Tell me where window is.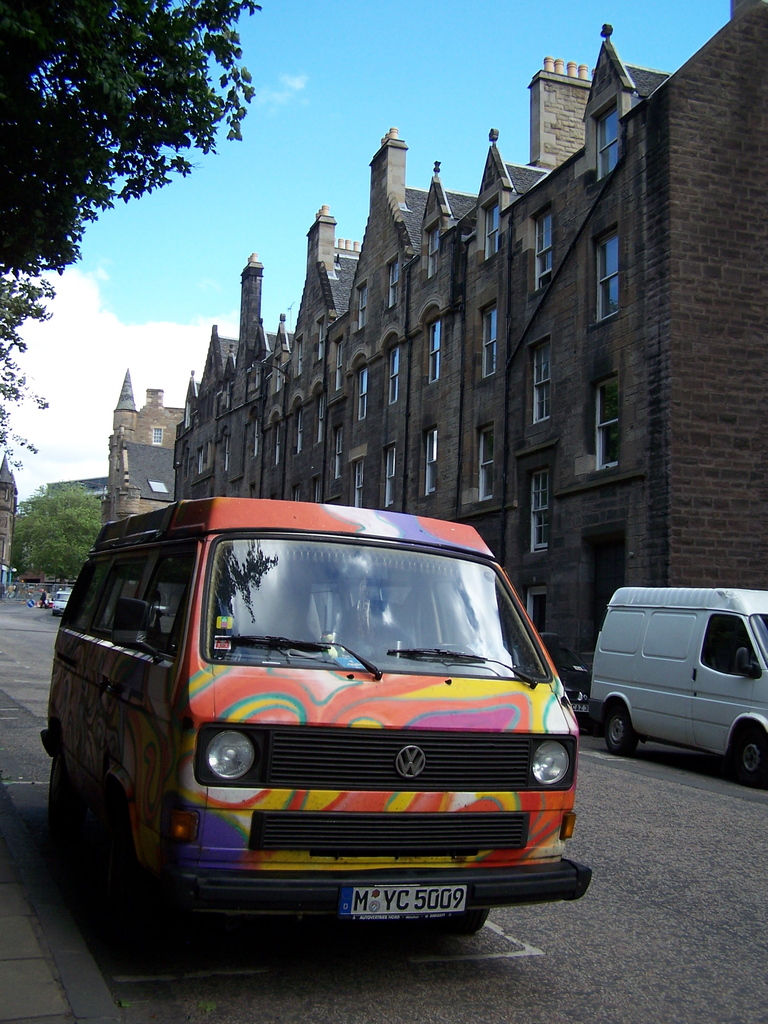
window is at region(296, 409, 303, 458).
